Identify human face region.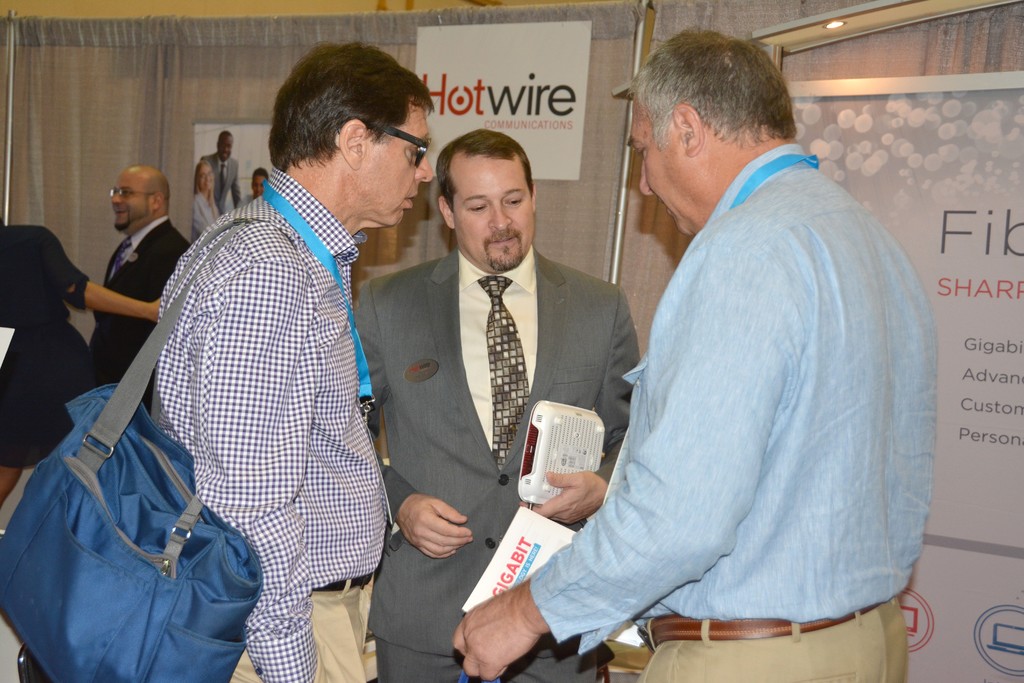
Region: x1=355 y1=92 x2=435 y2=230.
